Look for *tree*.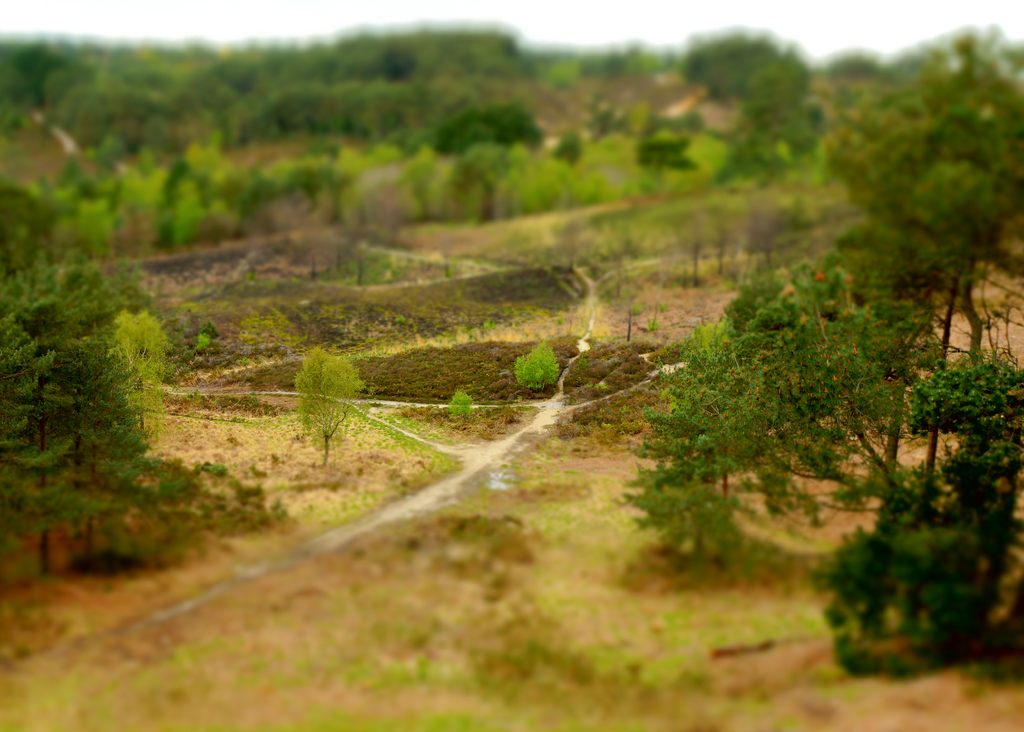
Found: x1=444 y1=387 x2=479 y2=422.
